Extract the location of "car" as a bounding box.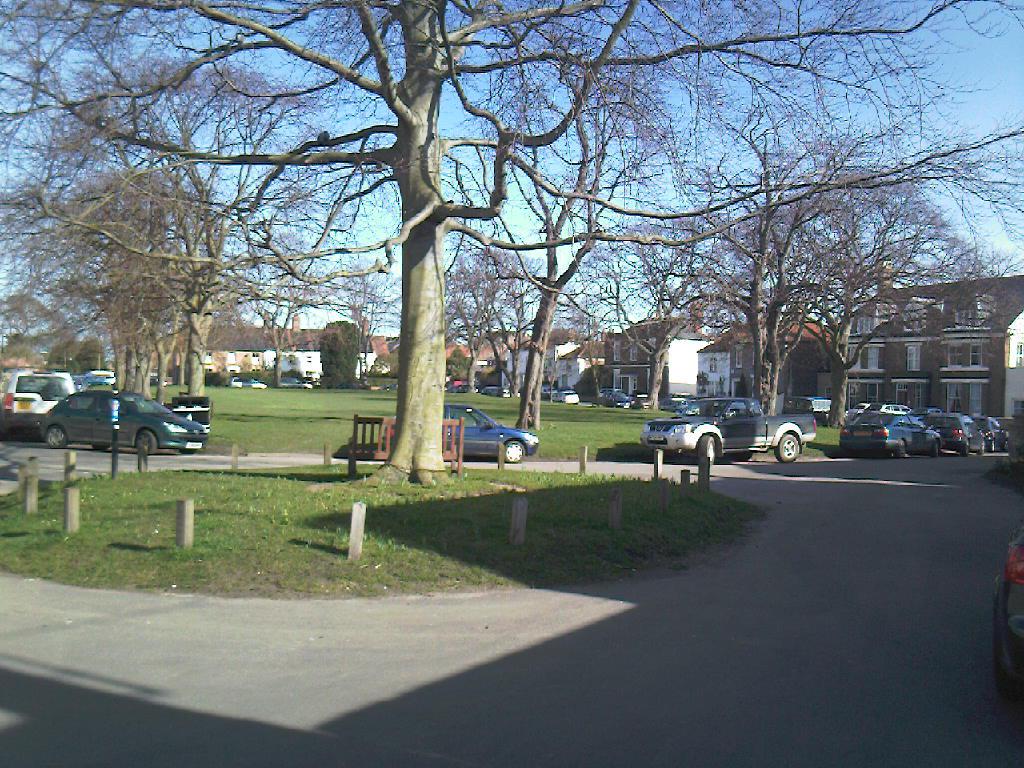
<box>33,389,211,451</box>.
